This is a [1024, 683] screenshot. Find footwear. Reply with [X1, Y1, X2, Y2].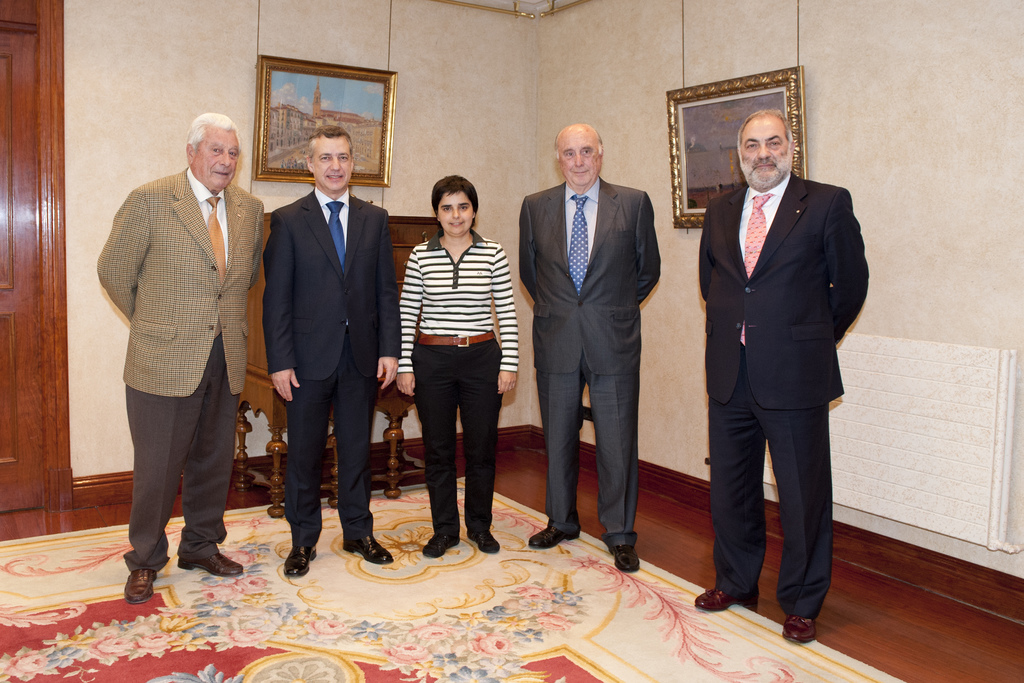
[694, 586, 758, 612].
